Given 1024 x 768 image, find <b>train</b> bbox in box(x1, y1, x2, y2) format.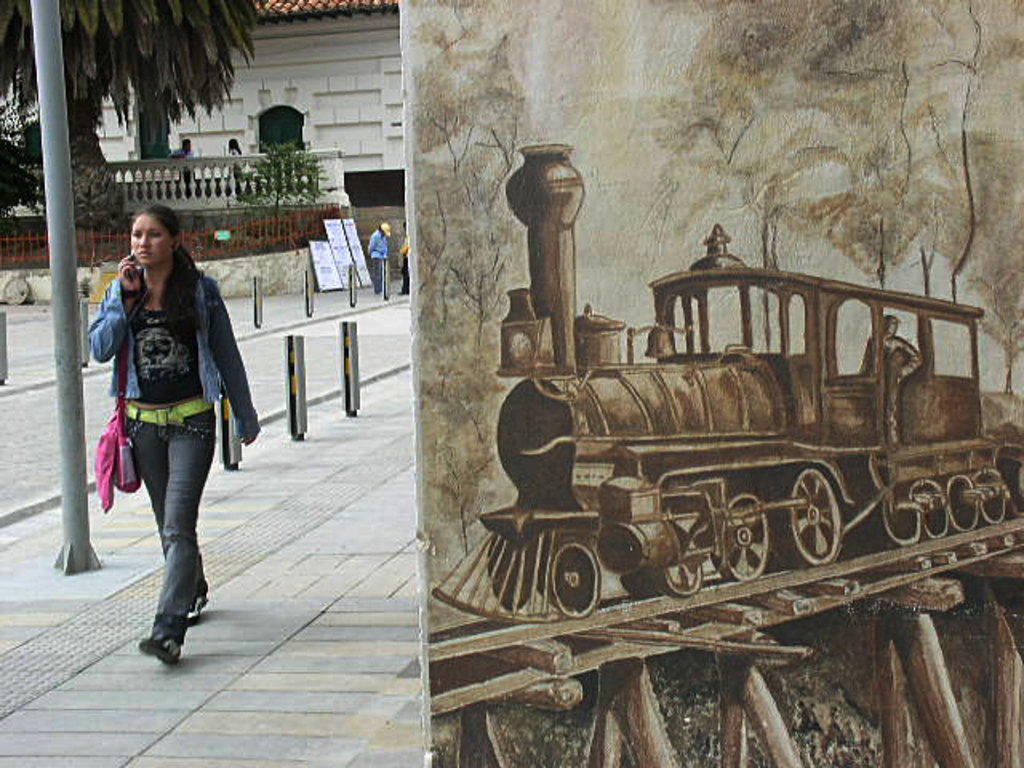
box(435, 139, 1022, 626).
